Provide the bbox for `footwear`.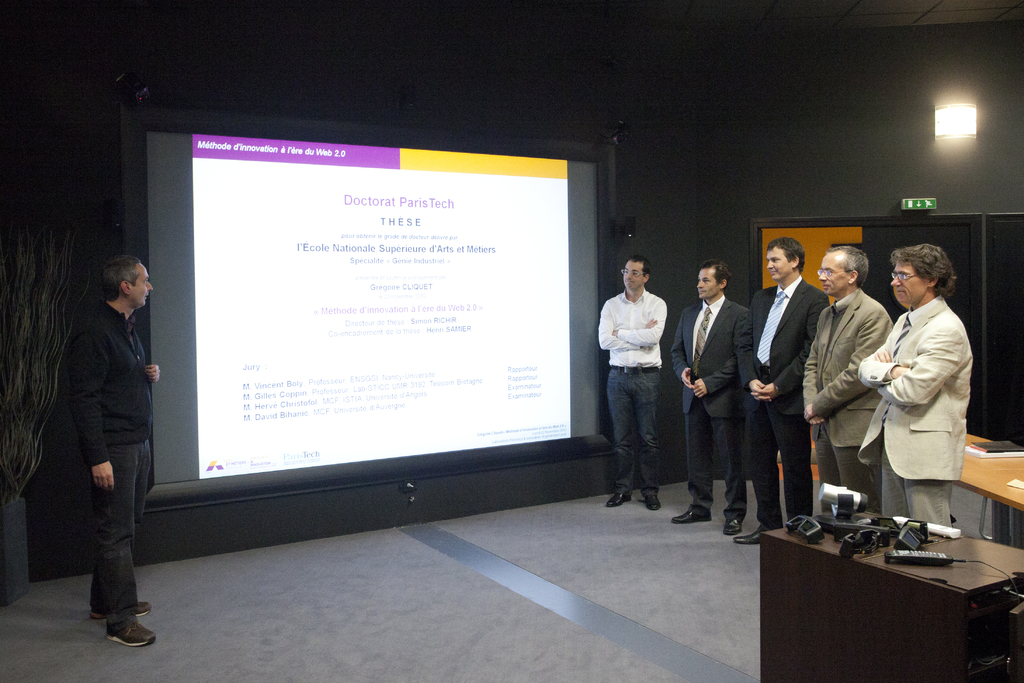
[x1=89, y1=600, x2=156, y2=620].
